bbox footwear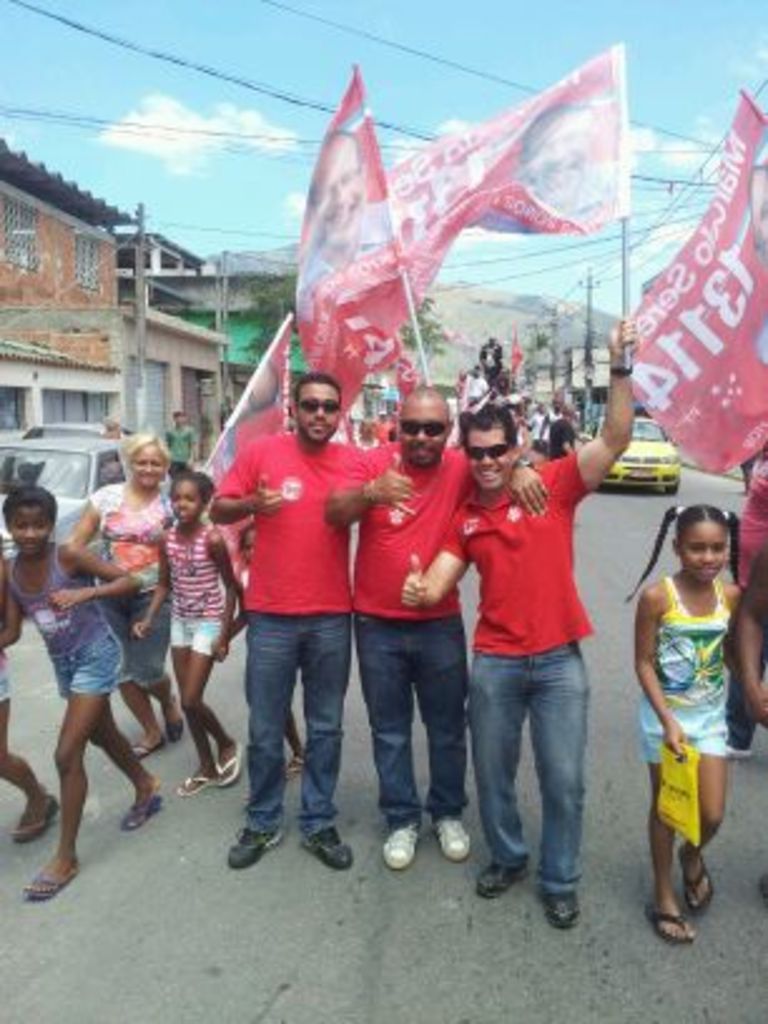
bbox(477, 863, 532, 904)
